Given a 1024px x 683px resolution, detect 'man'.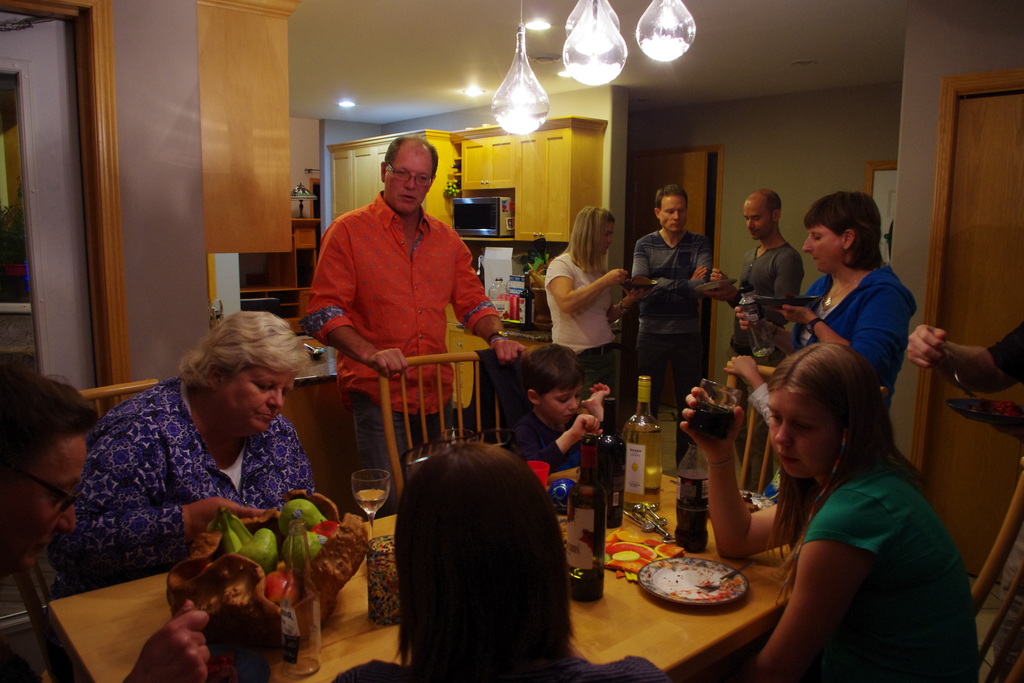
<bbox>629, 183, 715, 461</bbox>.
